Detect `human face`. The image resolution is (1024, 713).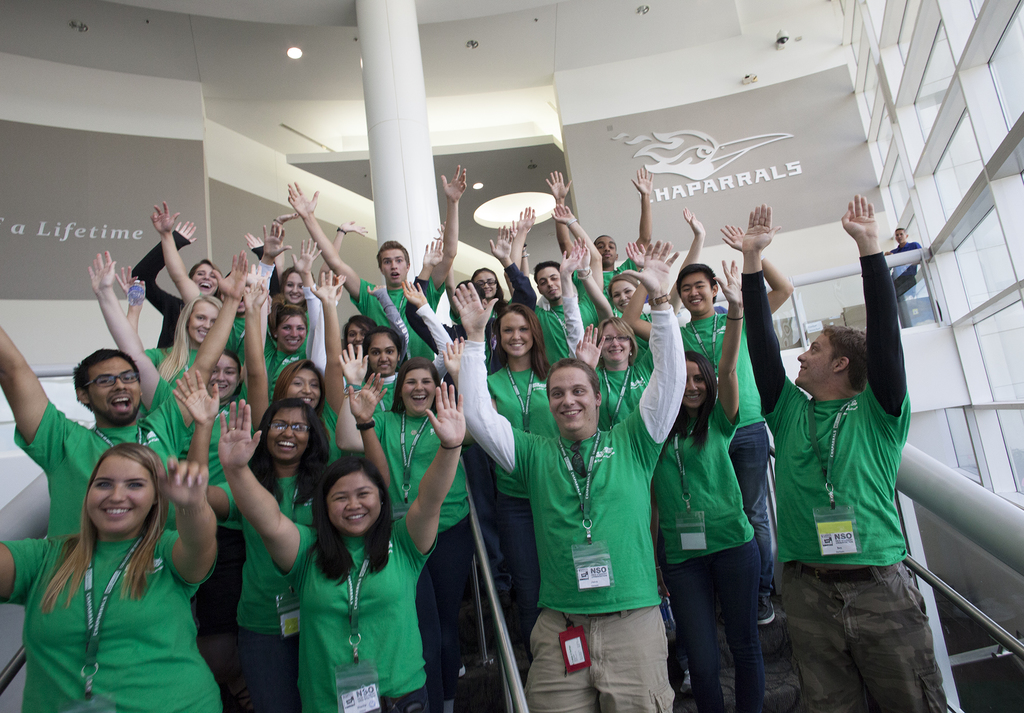
l=538, t=269, r=564, b=303.
